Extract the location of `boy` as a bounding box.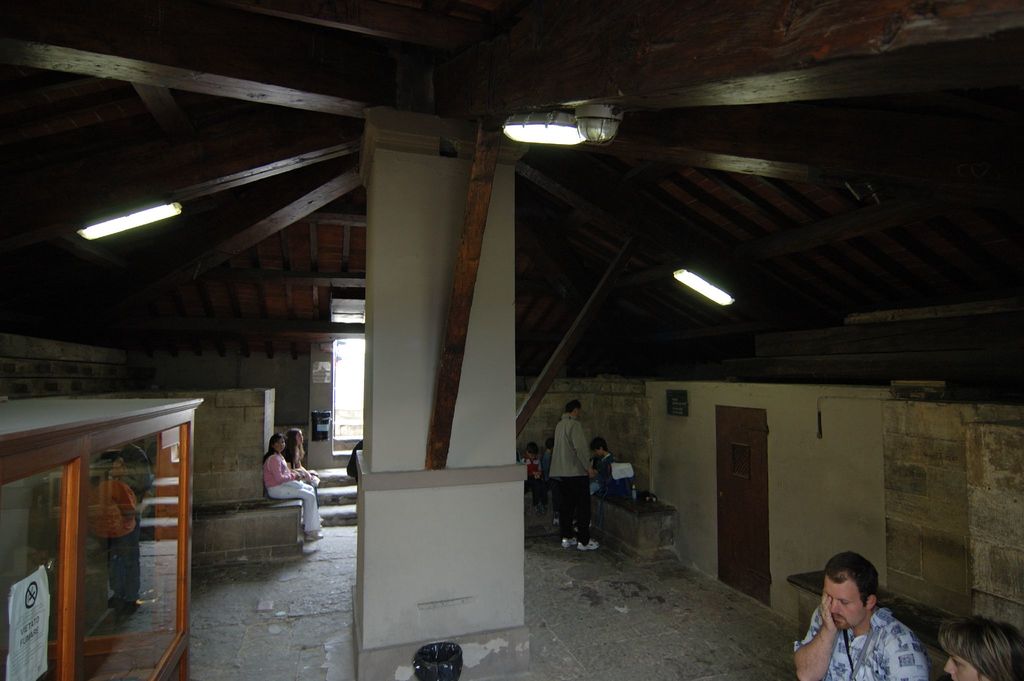
[x1=540, y1=438, x2=554, y2=480].
